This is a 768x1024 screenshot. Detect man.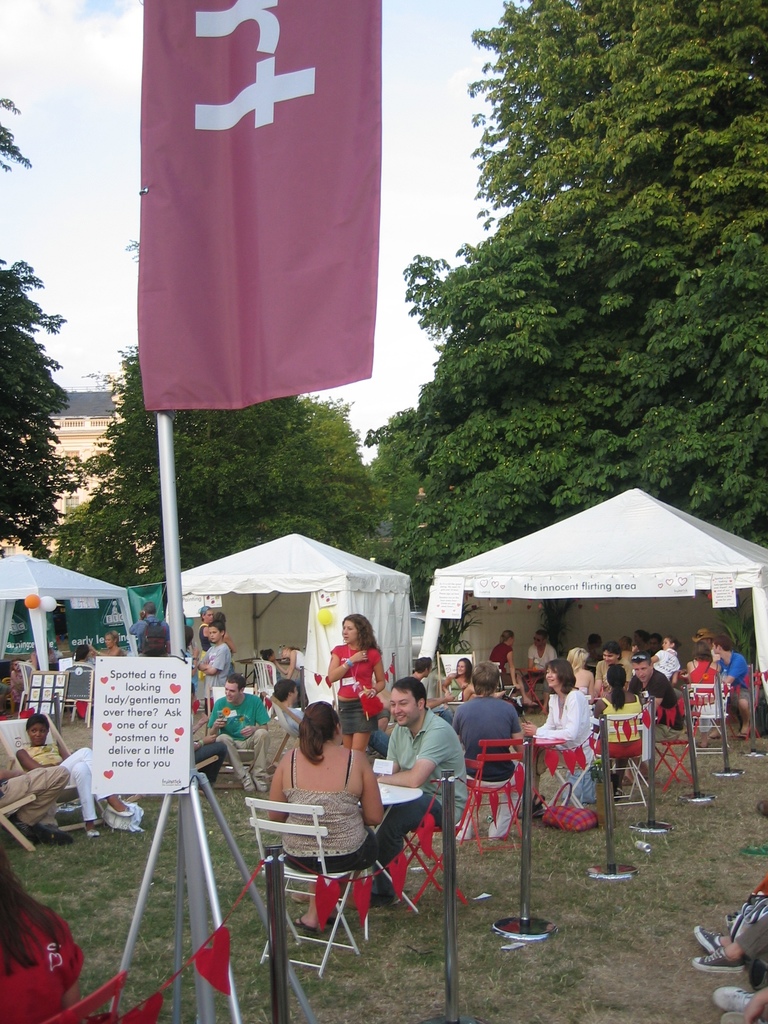
(130,599,175,653).
